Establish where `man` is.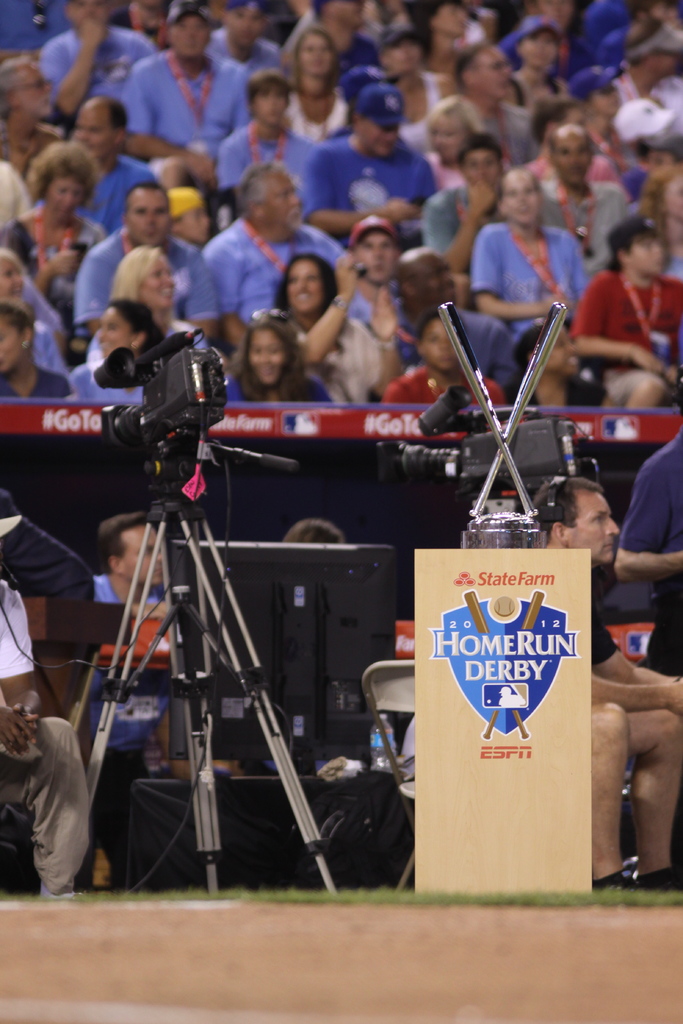
Established at bbox=[563, 213, 682, 410].
